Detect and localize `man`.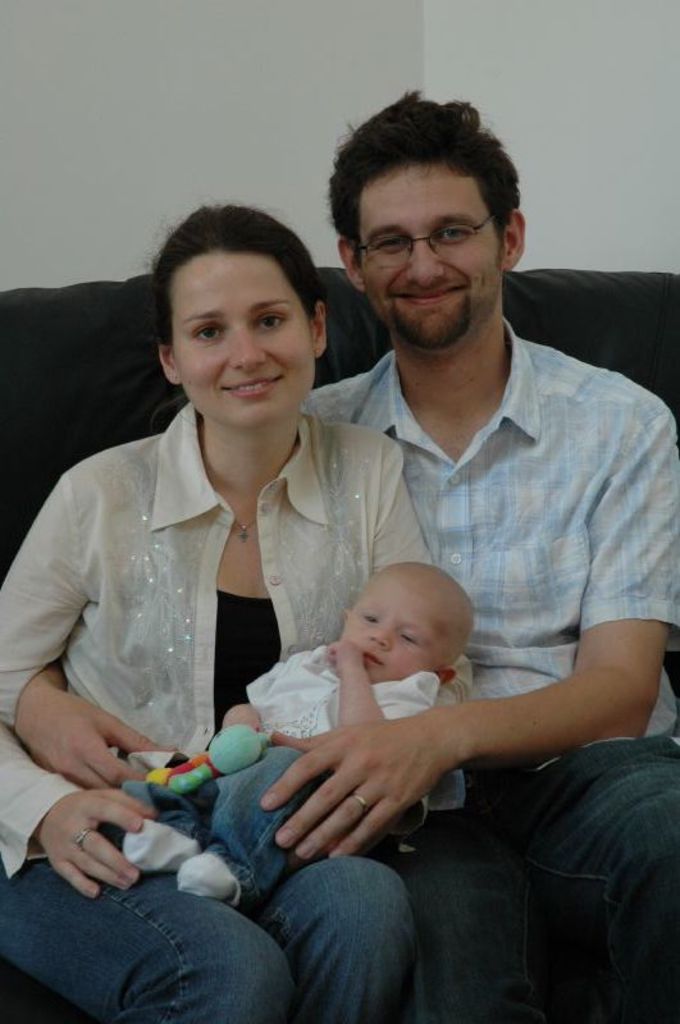
Localized at pyautogui.locateOnScreen(15, 91, 679, 1023).
